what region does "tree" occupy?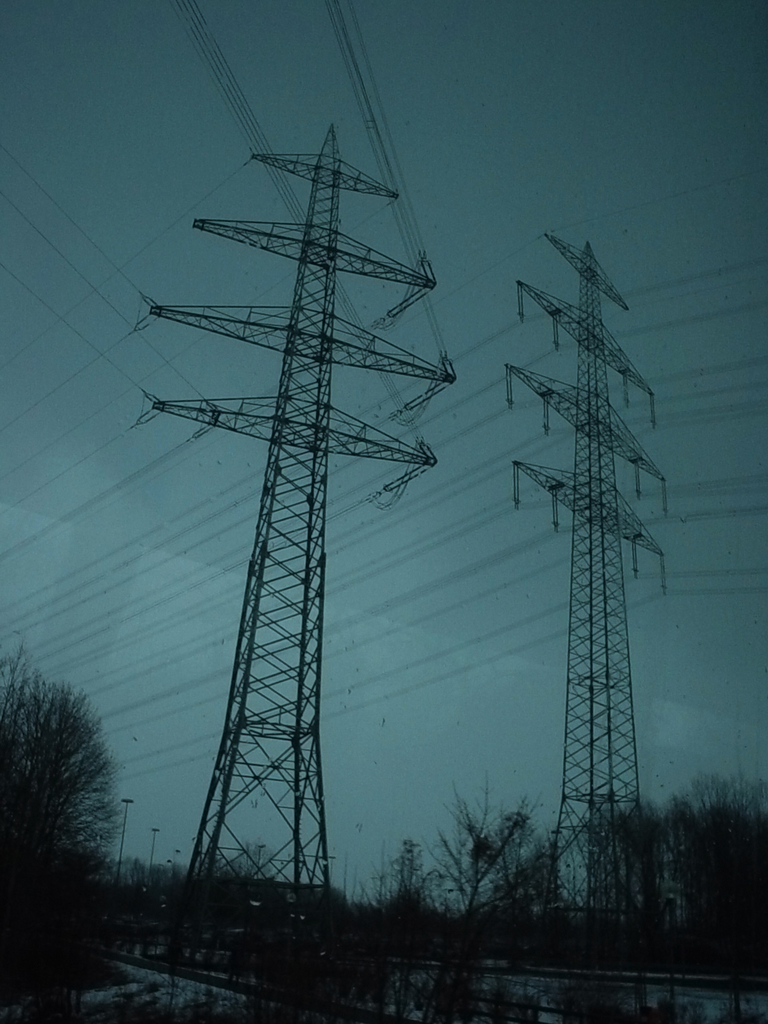
left=415, top=791, right=553, bottom=930.
